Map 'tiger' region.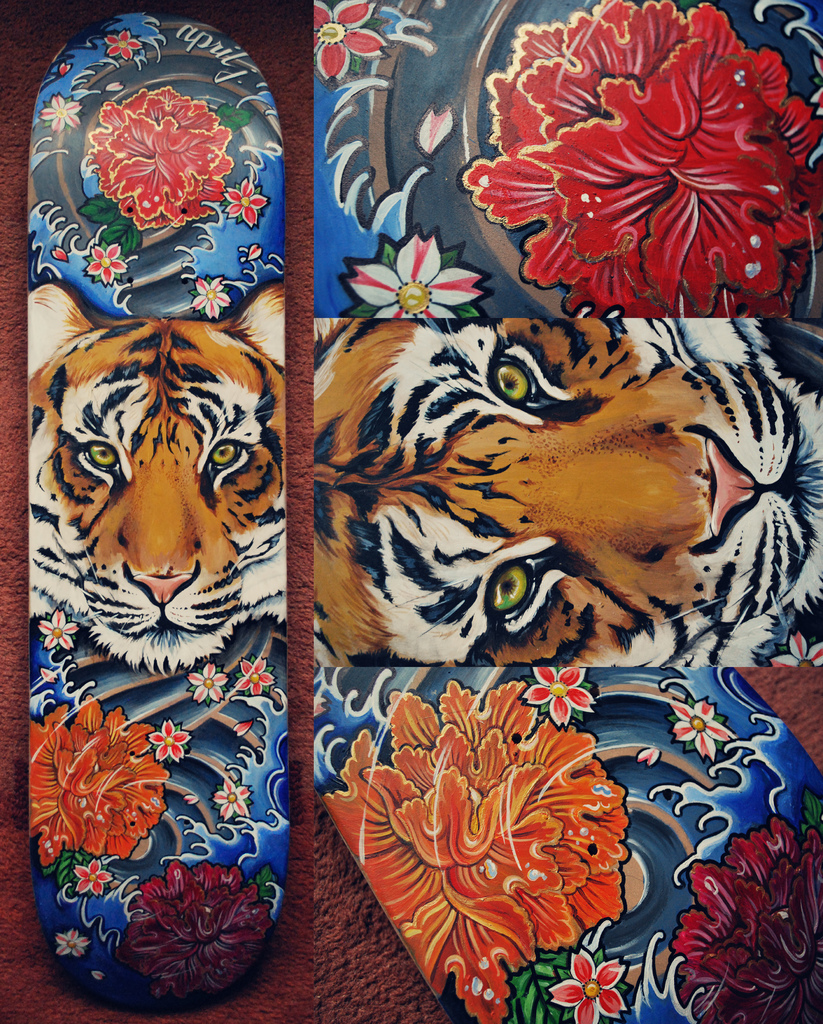
Mapped to x1=29 y1=276 x2=284 y2=680.
